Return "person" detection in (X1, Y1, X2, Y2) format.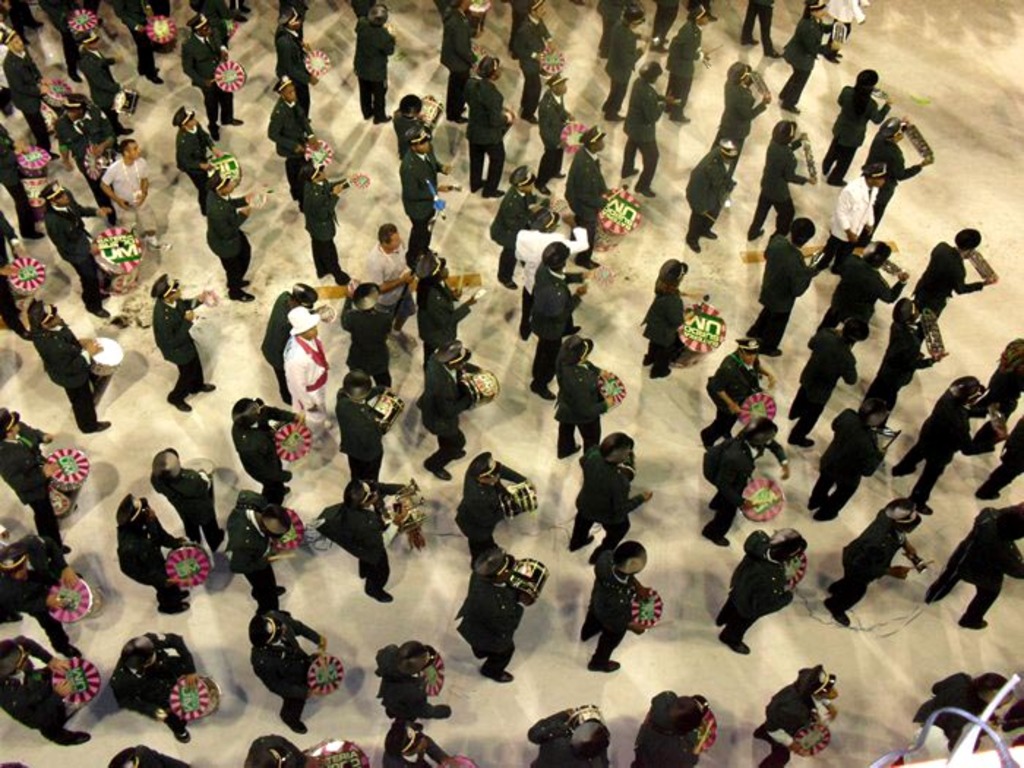
(123, 0, 170, 85).
